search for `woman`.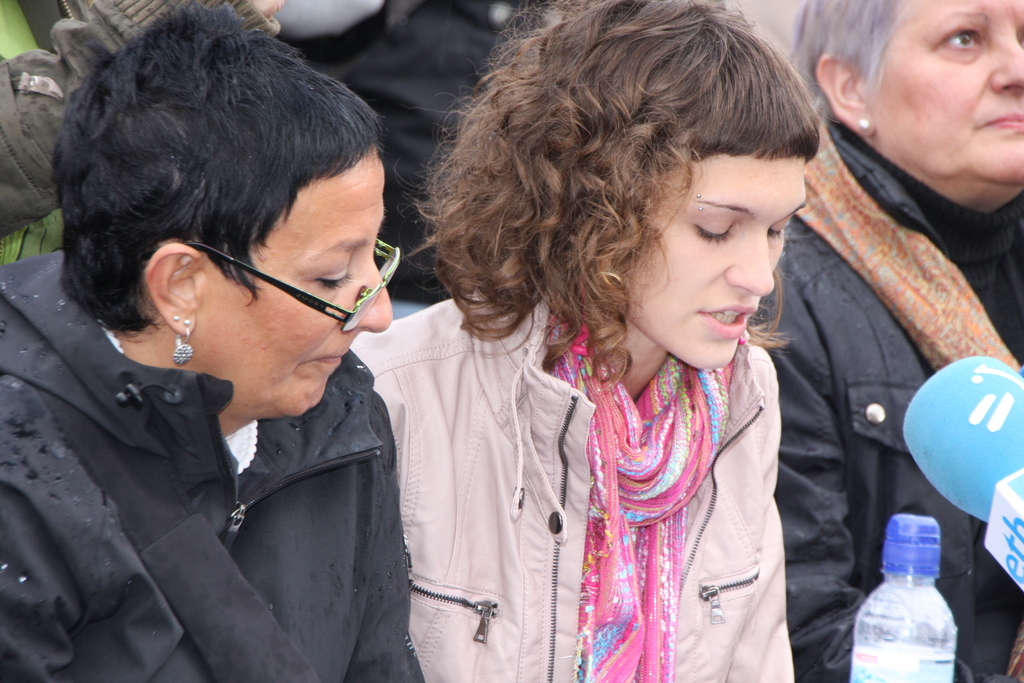
Found at {"x1": 0, "y1": 0, "x2": 426, "y2": 682}.
